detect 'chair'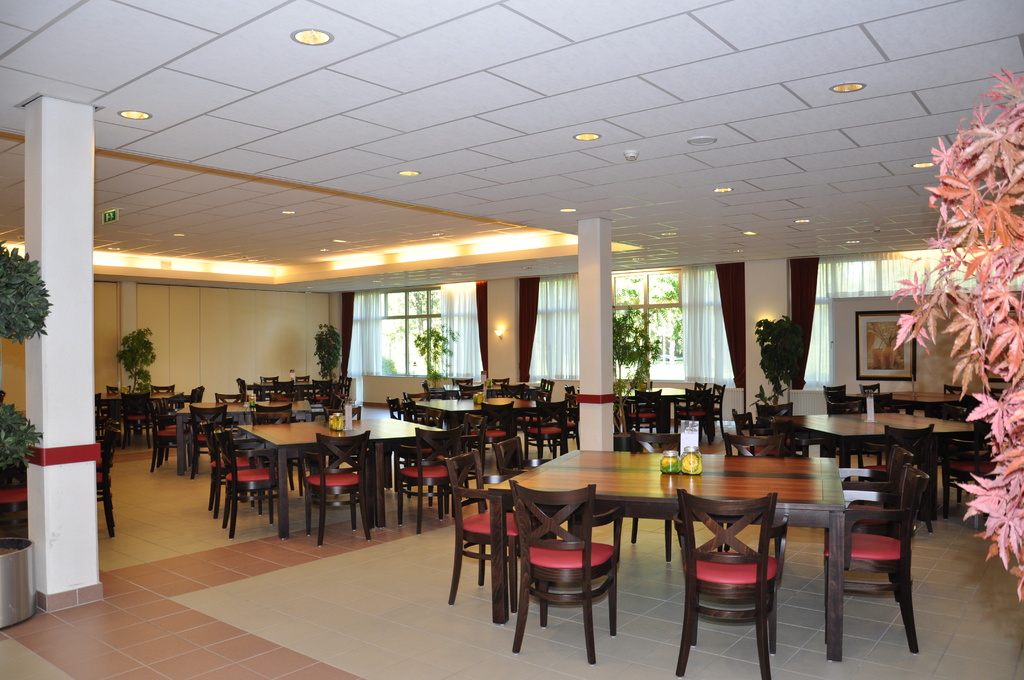
(202,413,270,512)
